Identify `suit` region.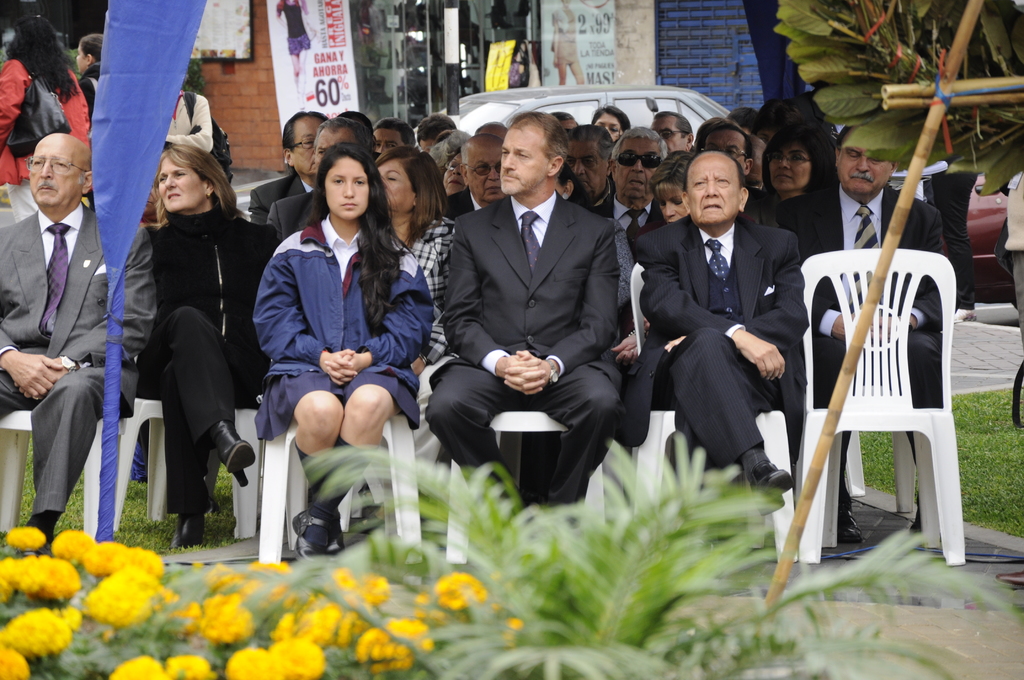
Region: (433,109,646,522).
